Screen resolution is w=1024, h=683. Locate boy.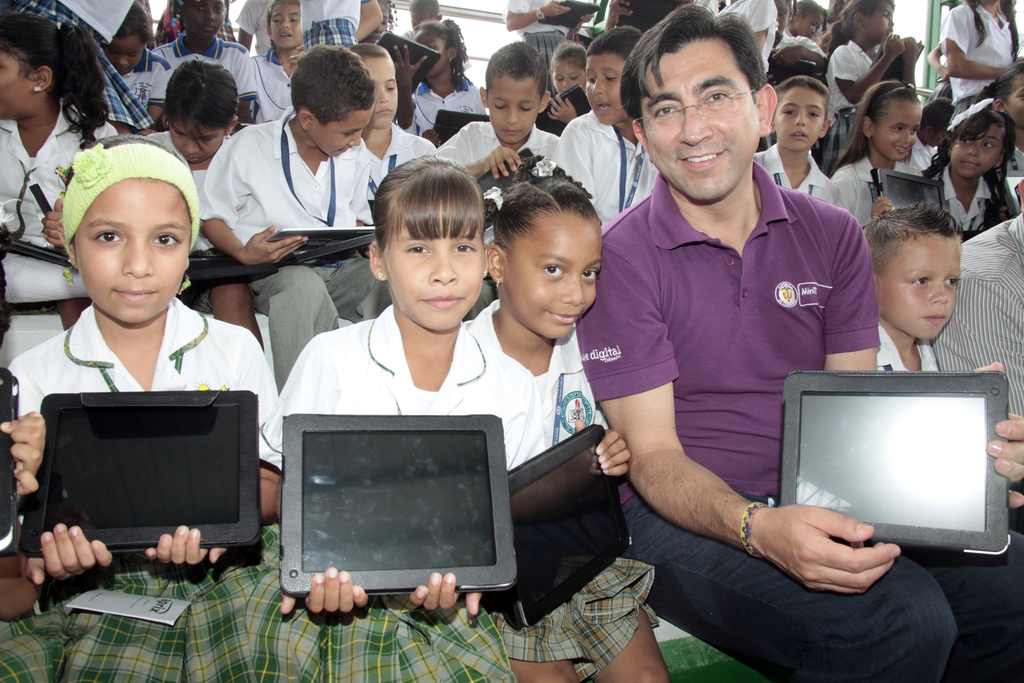
437, 39, 560, 185.
